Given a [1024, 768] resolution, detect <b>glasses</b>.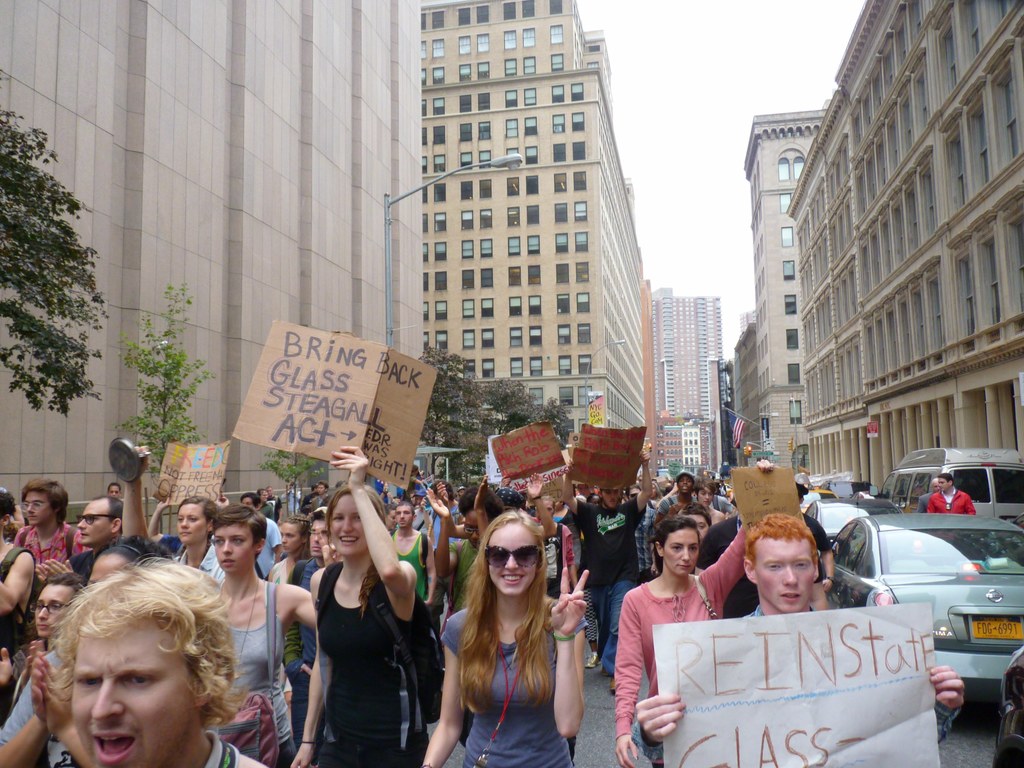
x1=74 y1=513 x2=120 y2=524.
